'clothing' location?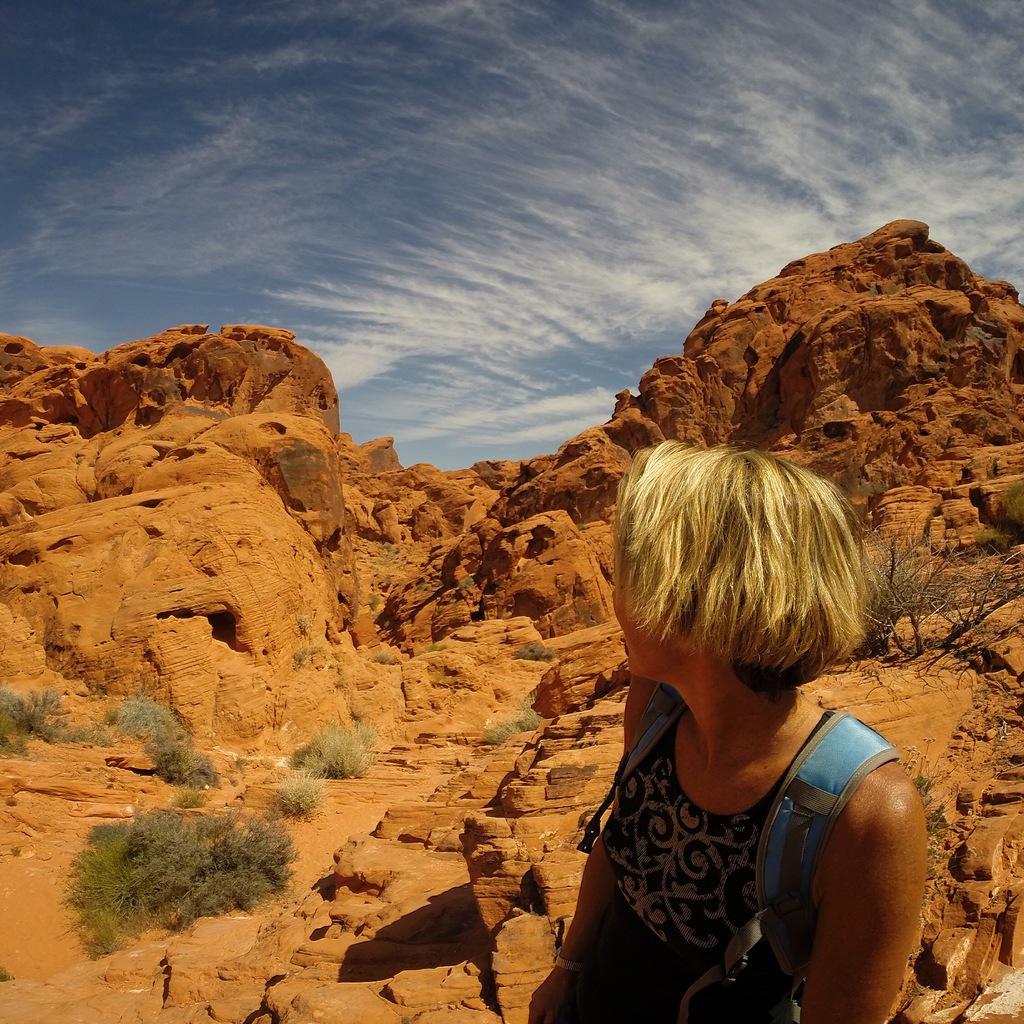
Rect(574, 627, 941, 1017)
